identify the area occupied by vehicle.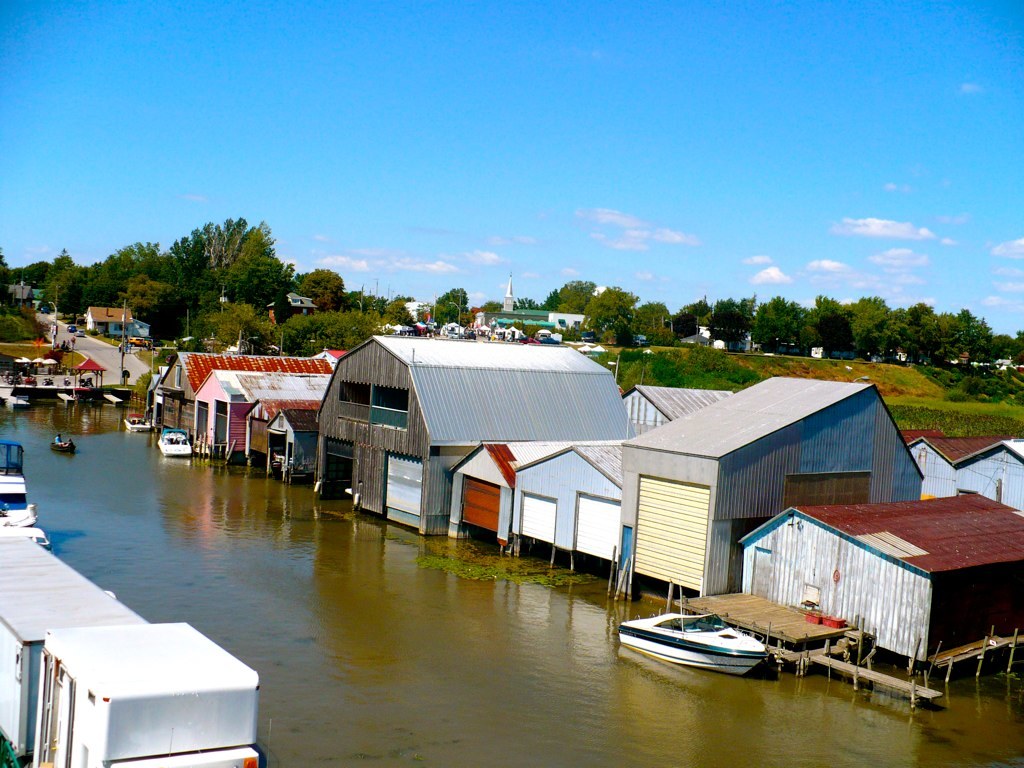
Area: rect(122, 412, 153, 432).
